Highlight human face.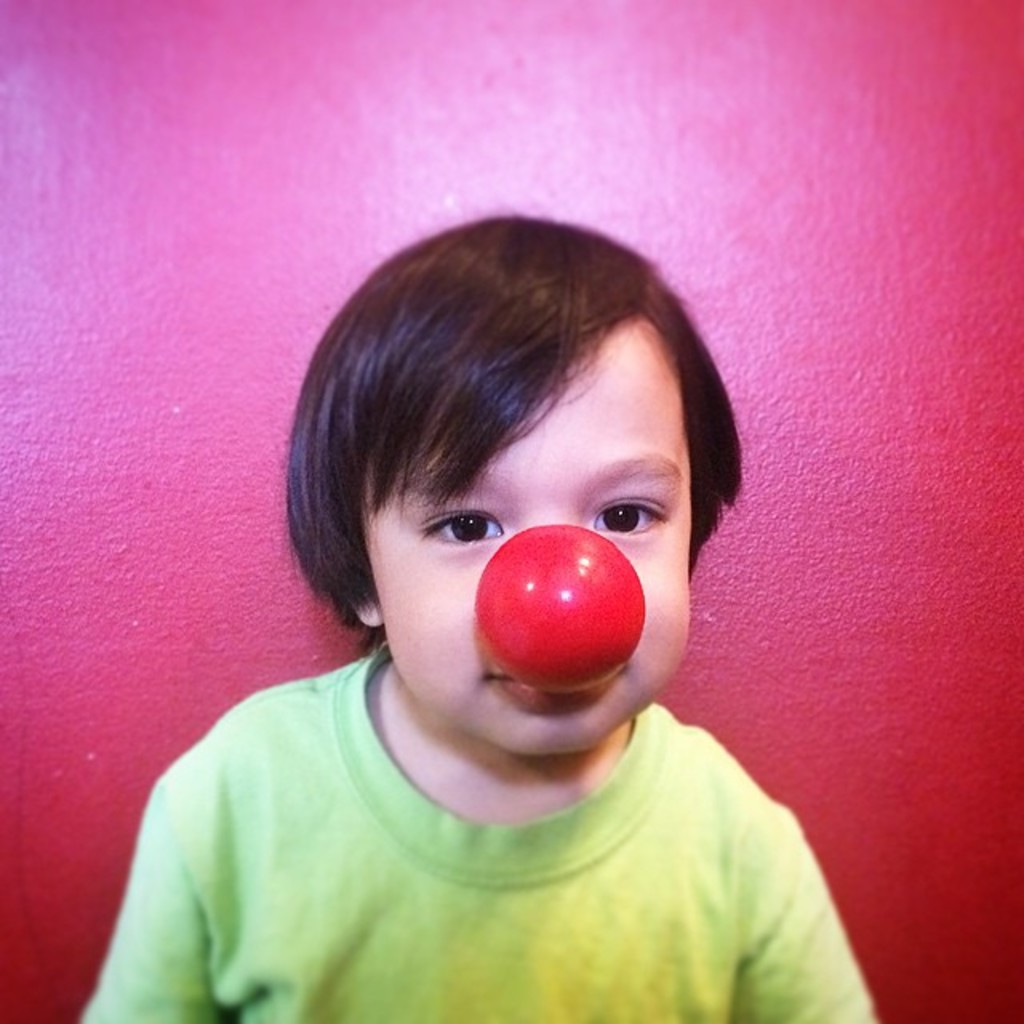
Highlighted region: x1=365, y1=318, x2=693, y2=758.
